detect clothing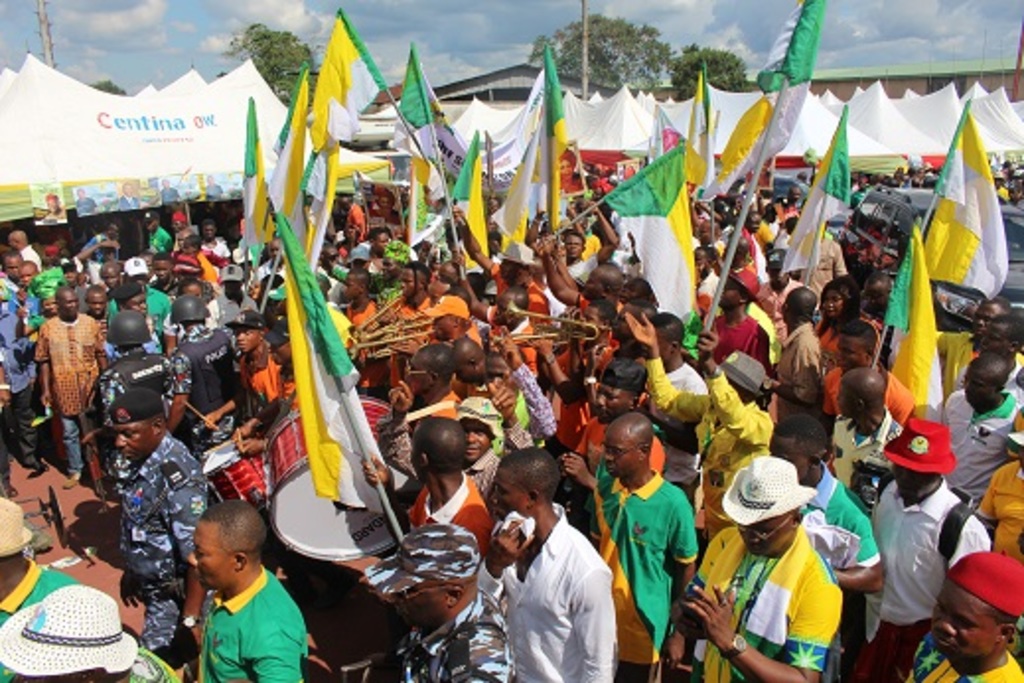
(x1=754, y1=276, x2=811, y2=324)
